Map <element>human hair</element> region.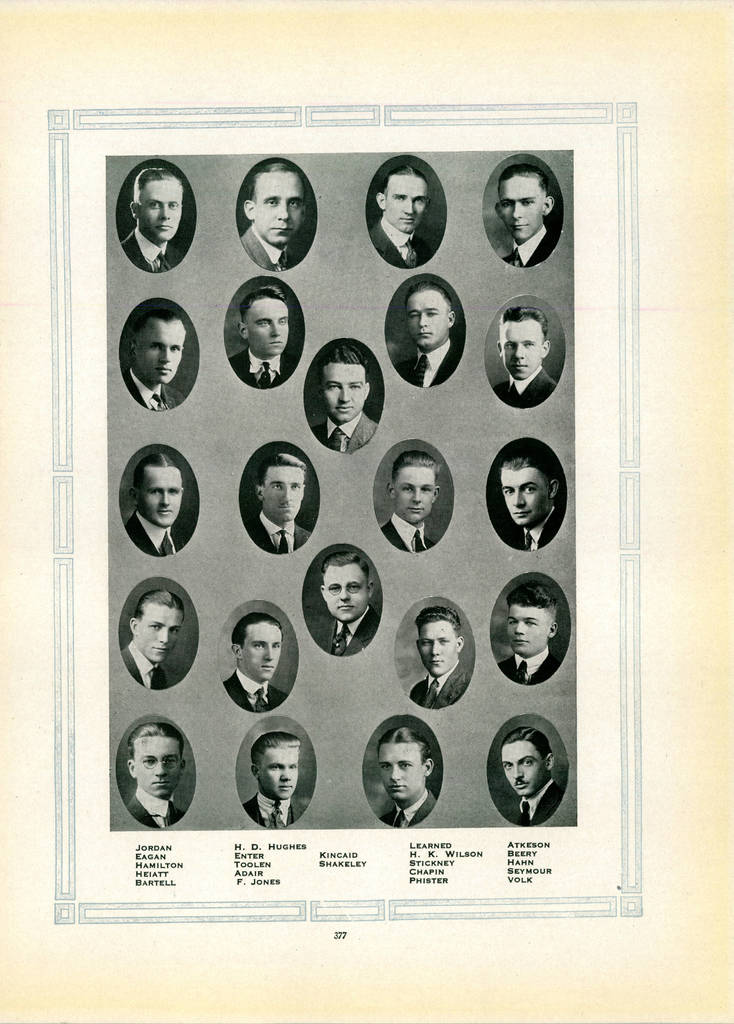
Mapped to (127,722,186,758).
